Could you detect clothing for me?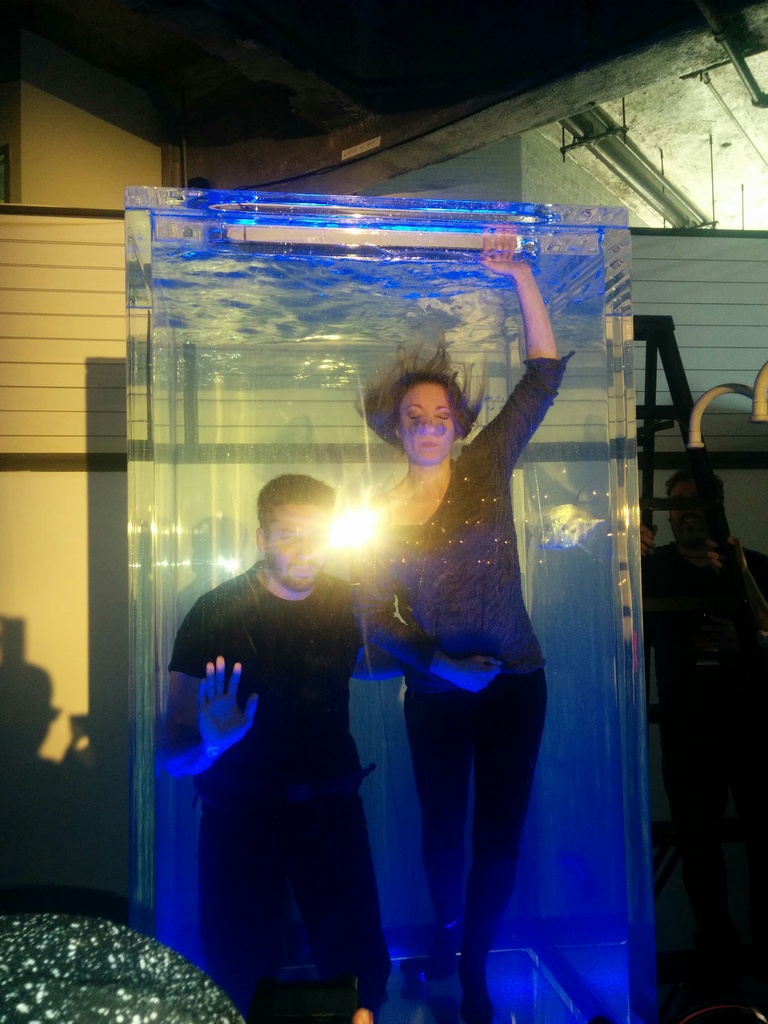
Detection result: (639,543,767,1023).
